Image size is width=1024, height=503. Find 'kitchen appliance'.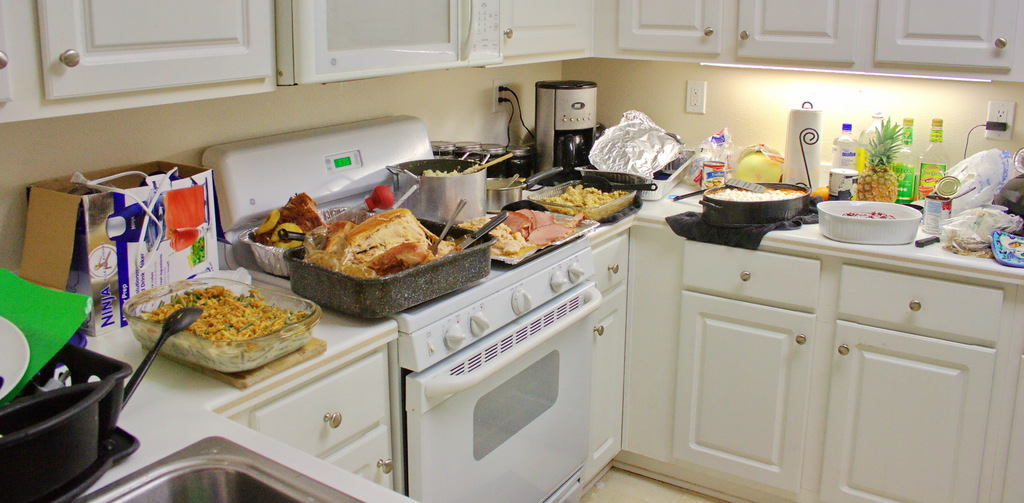
left=0, top=321, right=31, bottom=403.
